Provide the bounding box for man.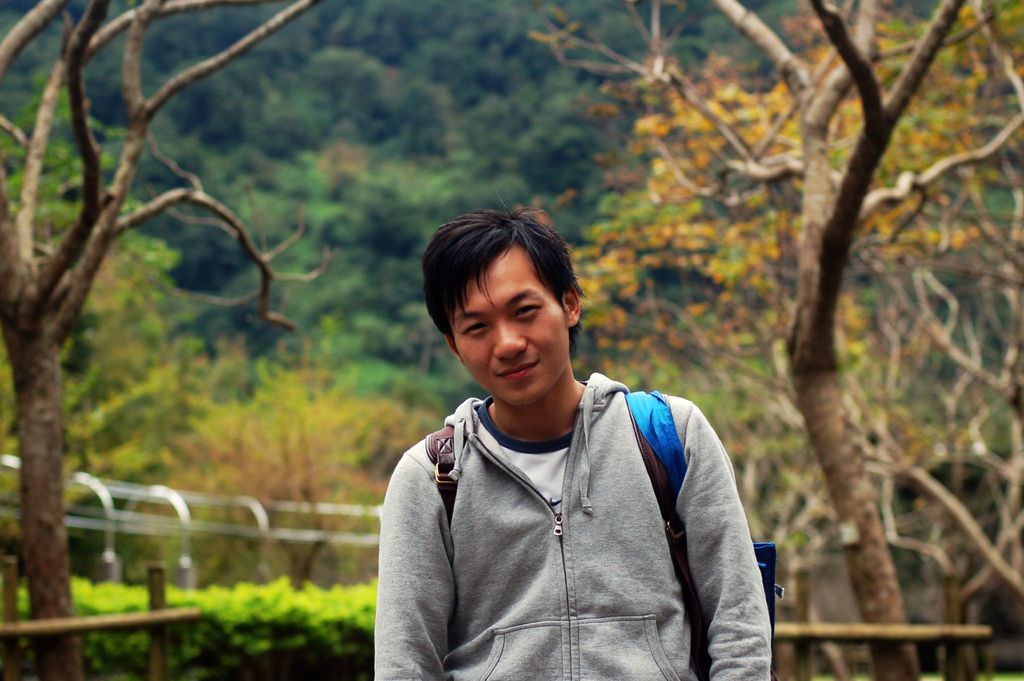
bbox(362, 187, 774, 680).
